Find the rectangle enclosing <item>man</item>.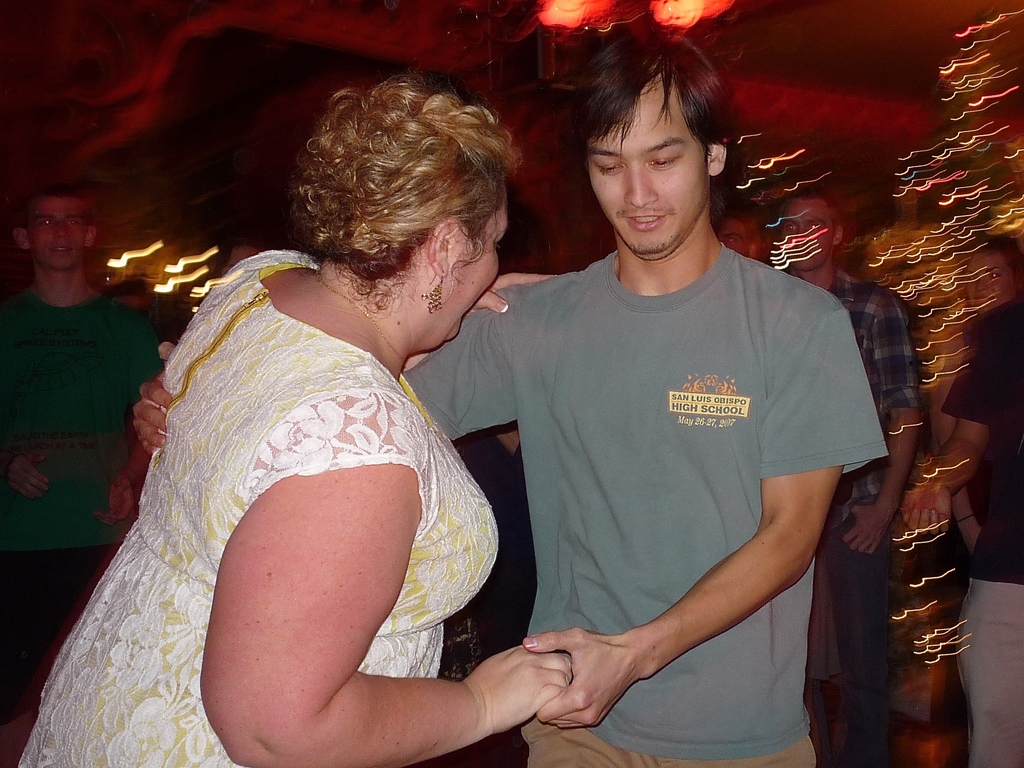
box=[0, 175, 163, 733].
